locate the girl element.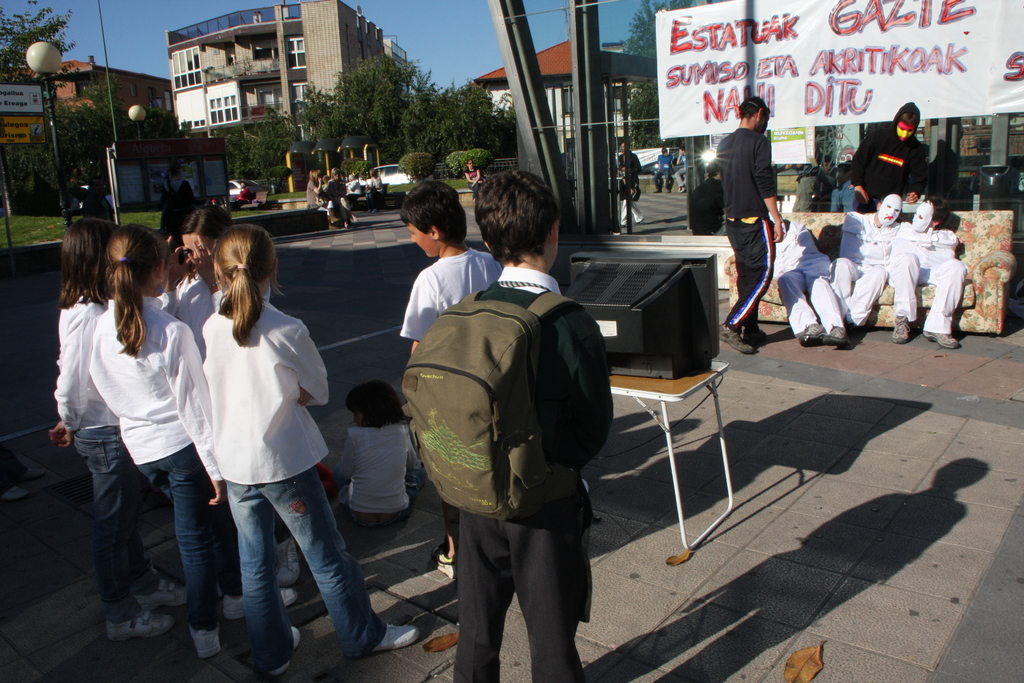
Element bbox: crop(199, 222, 420, 672).
